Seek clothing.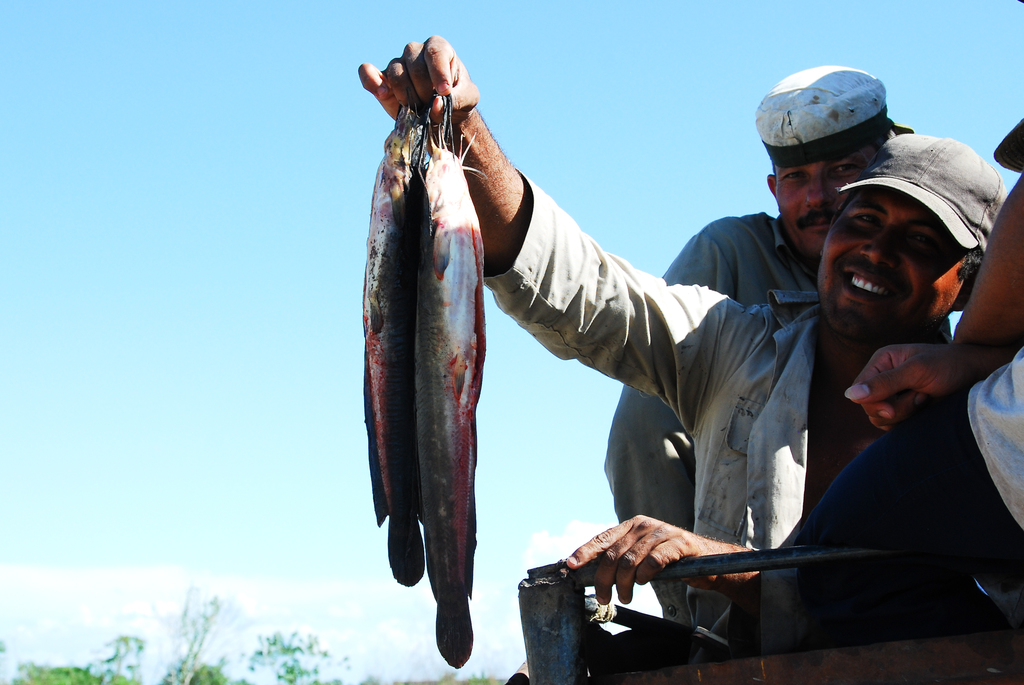
BBox(481, 169, 1023, 682).
